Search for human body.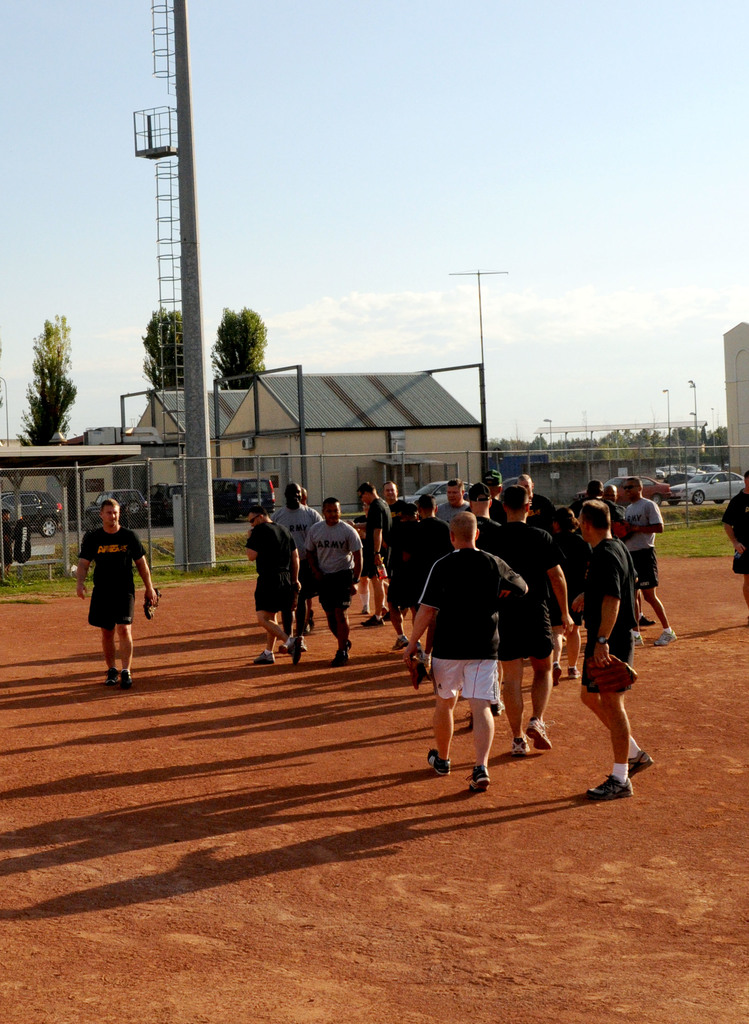
Found at box=[723, 474, 748, 611].
